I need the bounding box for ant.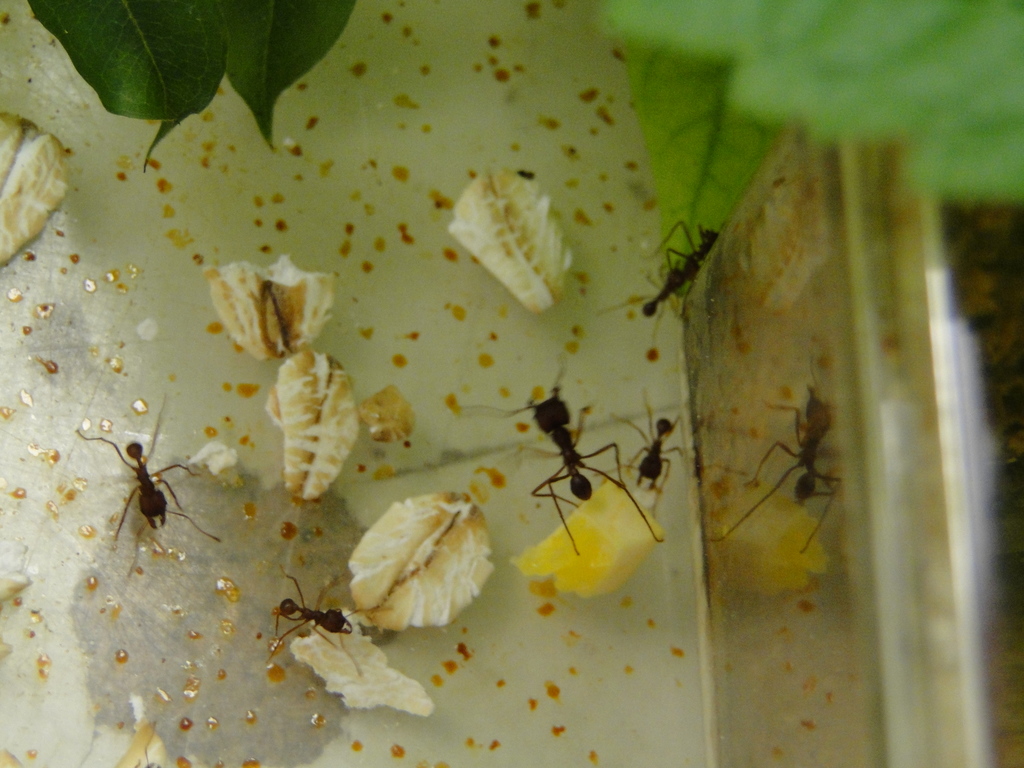
Here it is: [x1=257, y1=561, x2=390, y2=669].
